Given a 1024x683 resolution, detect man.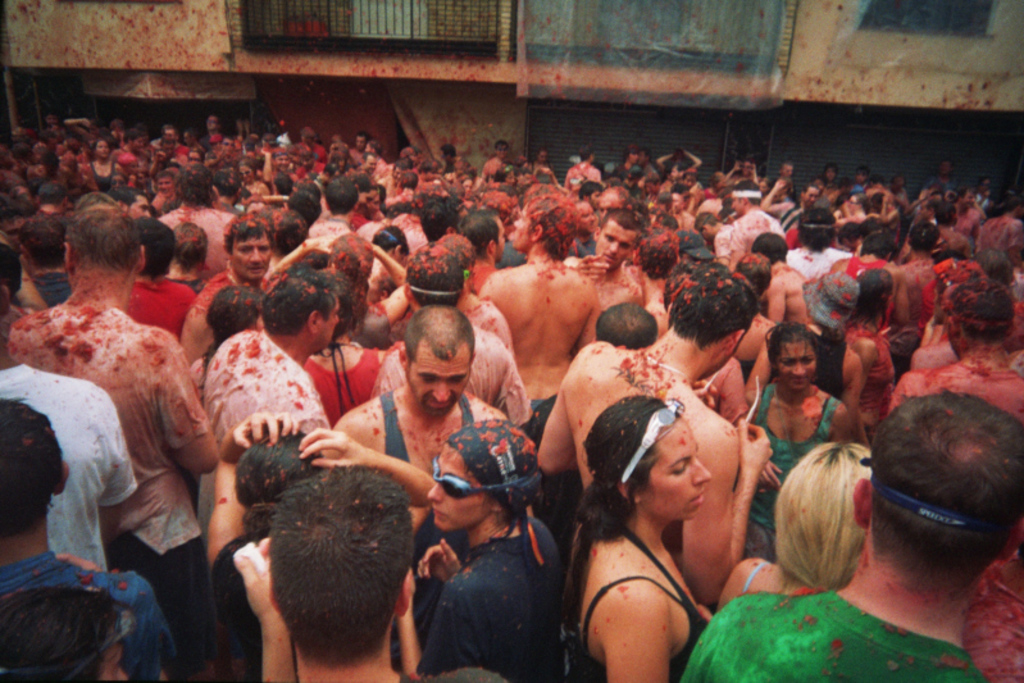
<box>35,109,67,144</box>.
